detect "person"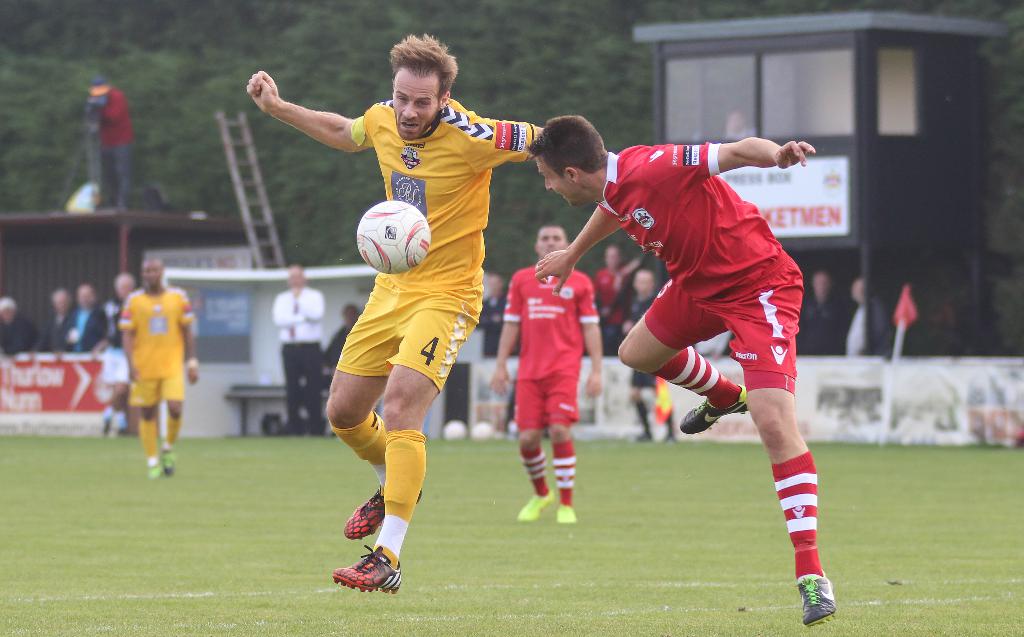
{"left": 3, "top": 277, "right": 141, "bottom": 346}
